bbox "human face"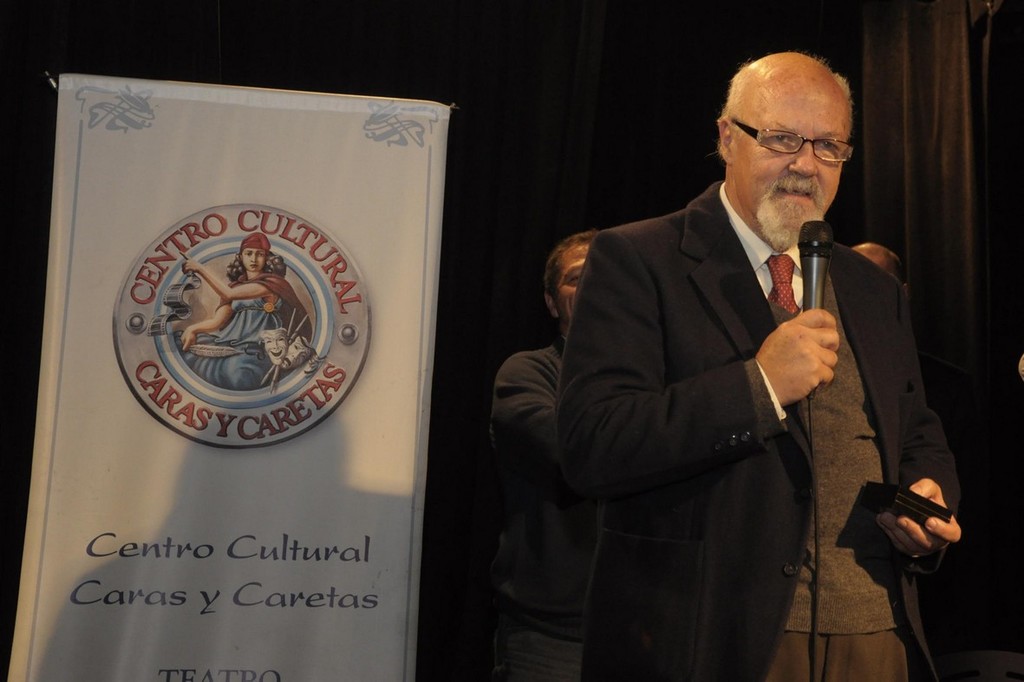
detection(240, 248, 267, 270)
